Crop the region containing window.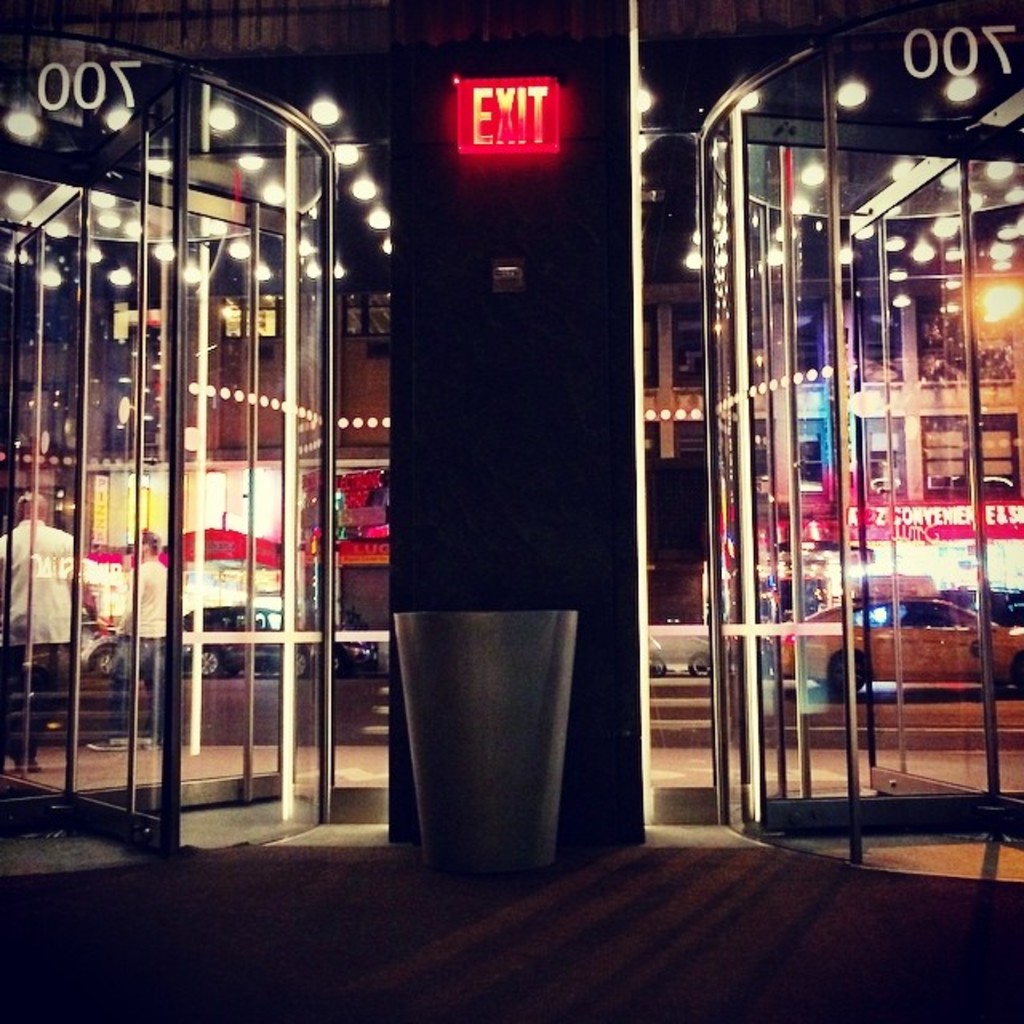
Crop region: [219, 302, 283, 341].
